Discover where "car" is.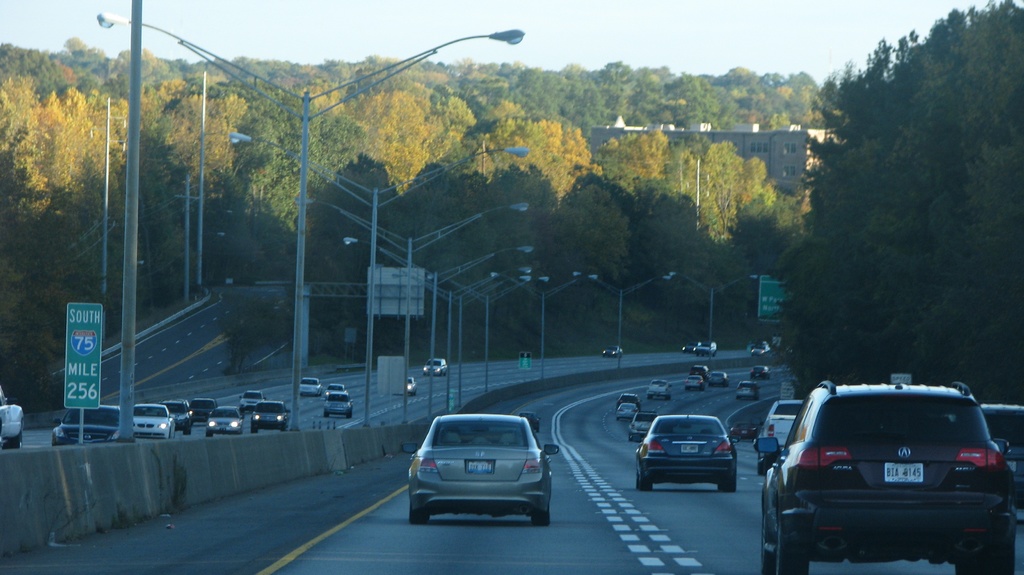
Discovered at bbox=(421, 358, 447, 375).
